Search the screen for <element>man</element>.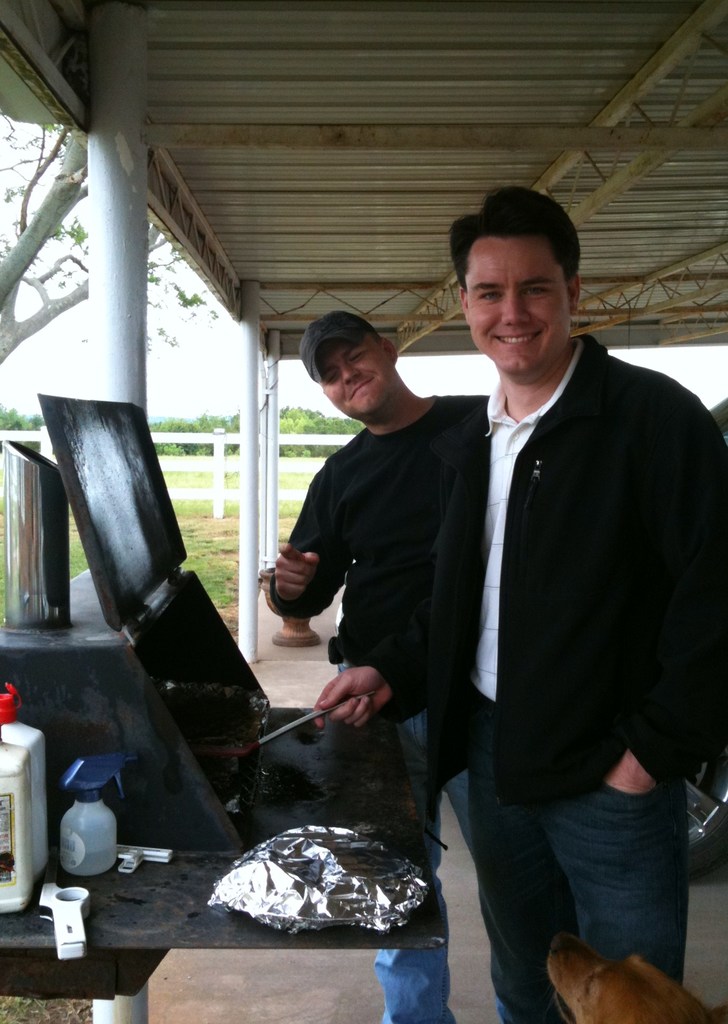
Found at {"left": 301, "top": 180, "right": 727, "bottom": 1023}.
